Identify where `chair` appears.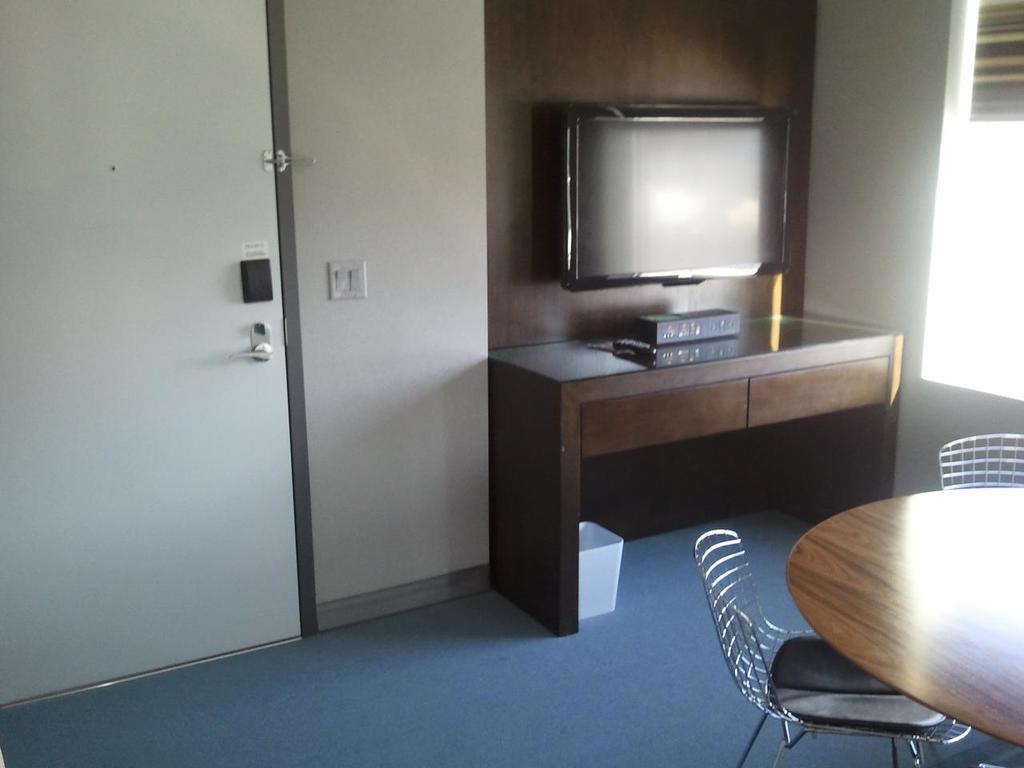
Appears at 694,527,968,767.
